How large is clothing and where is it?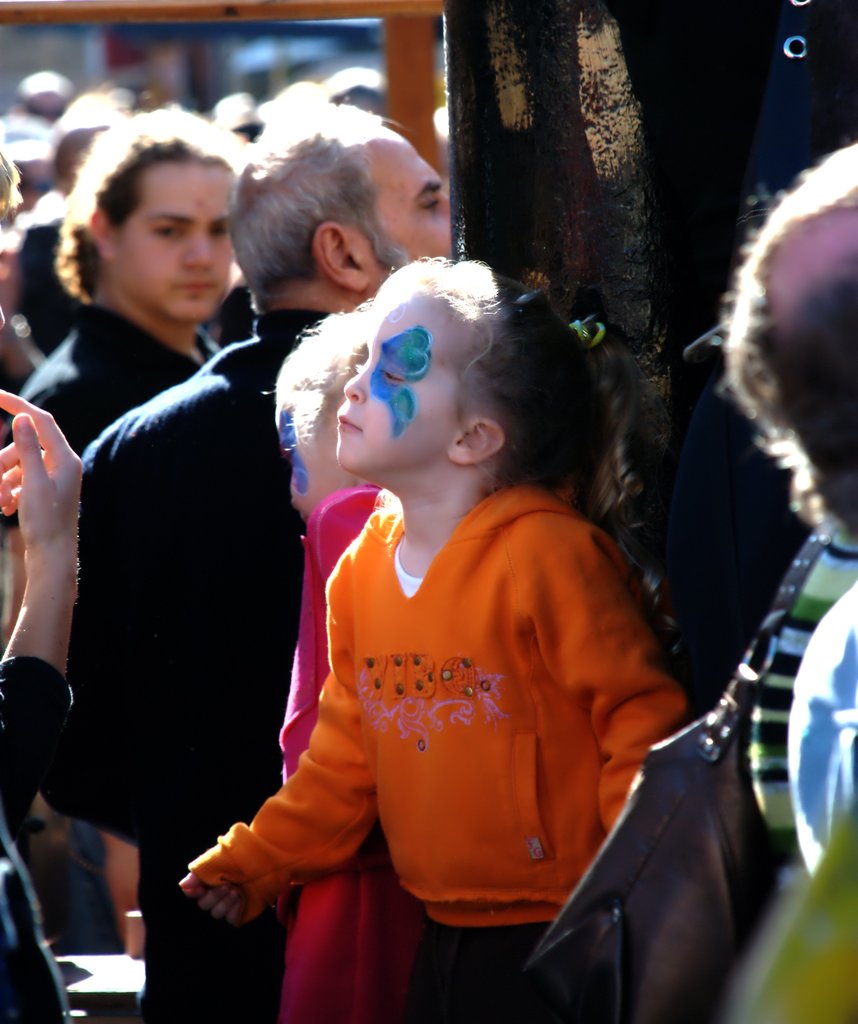
Bounding box: 40,311,334,1023.
